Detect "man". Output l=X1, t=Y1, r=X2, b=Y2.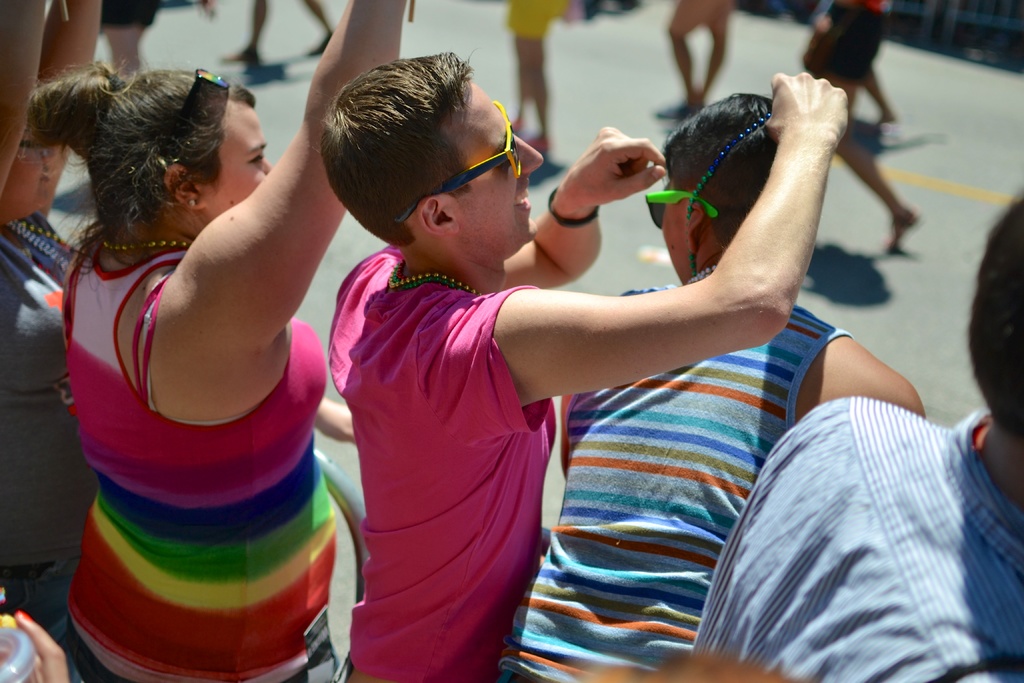
l=684, t=205, r=1023, b=682.
